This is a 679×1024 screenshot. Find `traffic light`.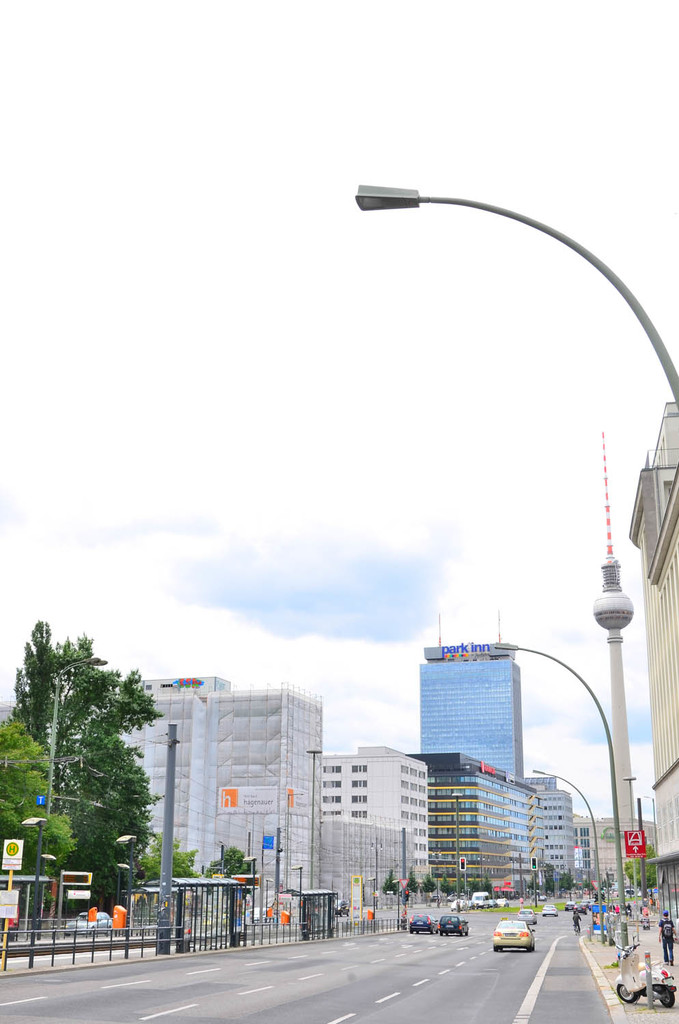
Bounding box: [404, 889, 409, 901].
